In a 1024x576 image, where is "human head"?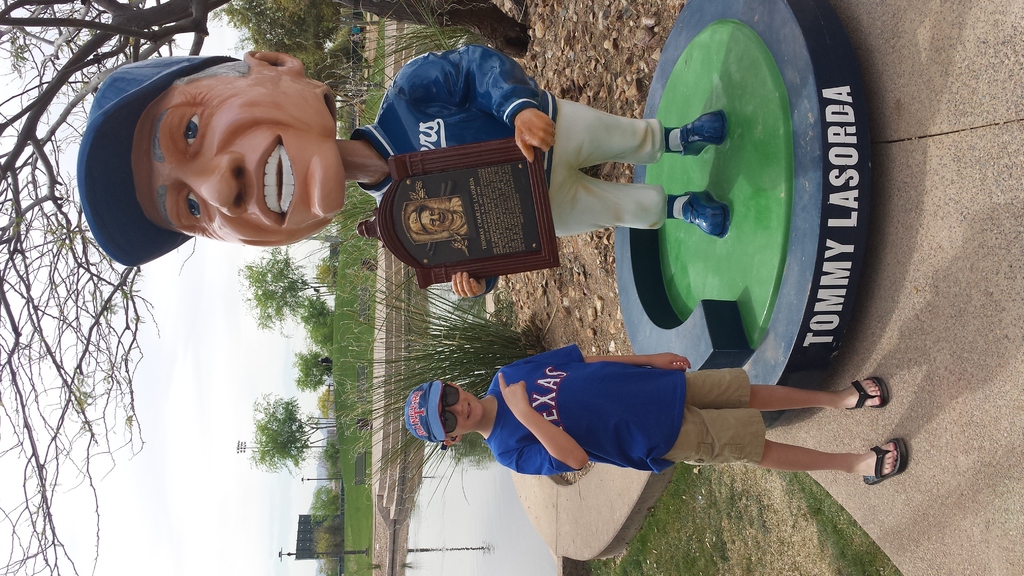
[438, 382, 482, 445].
